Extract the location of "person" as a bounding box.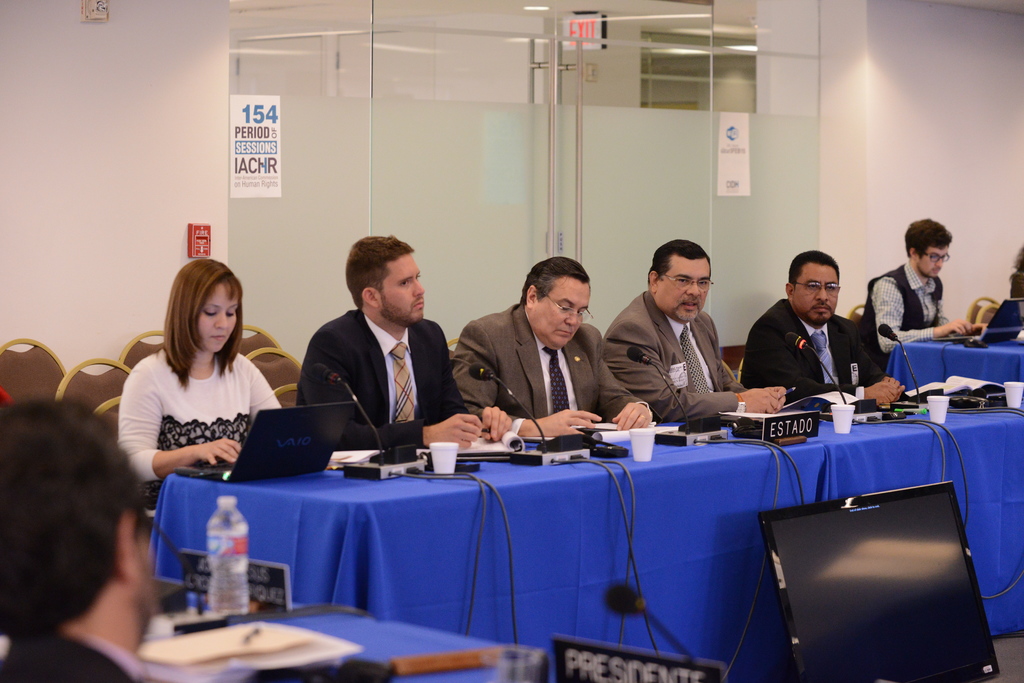
box(113, 256, 284, 481).
